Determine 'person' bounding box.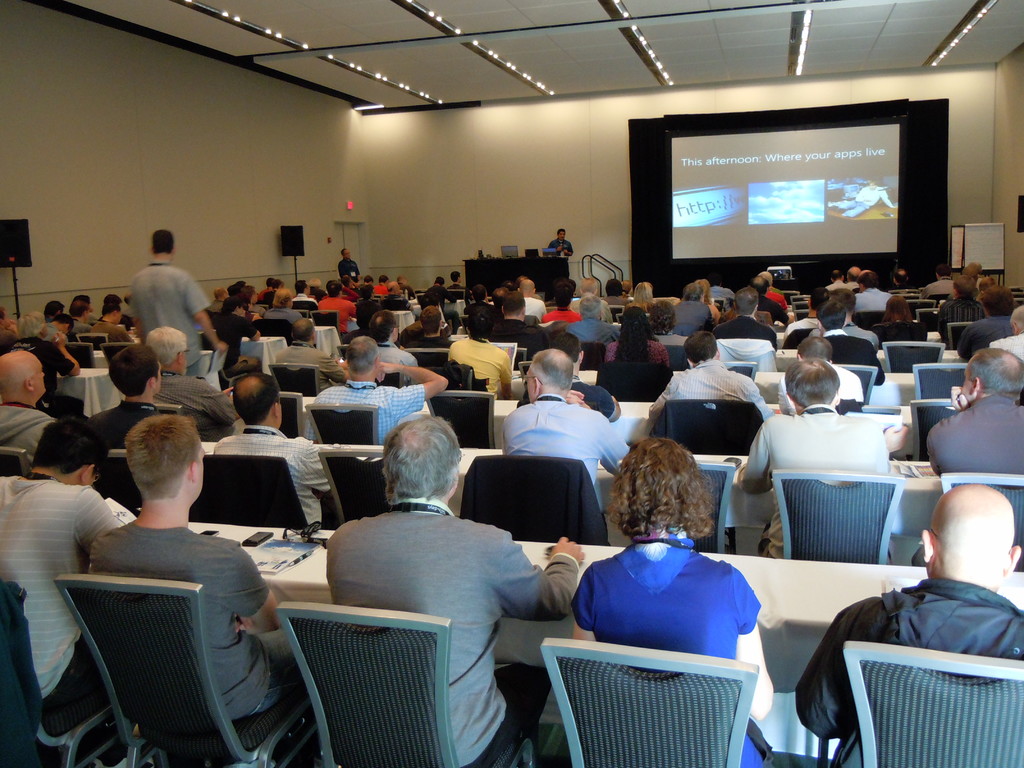
Determined: x1=547 y1=230 x2=577 y2=265.
